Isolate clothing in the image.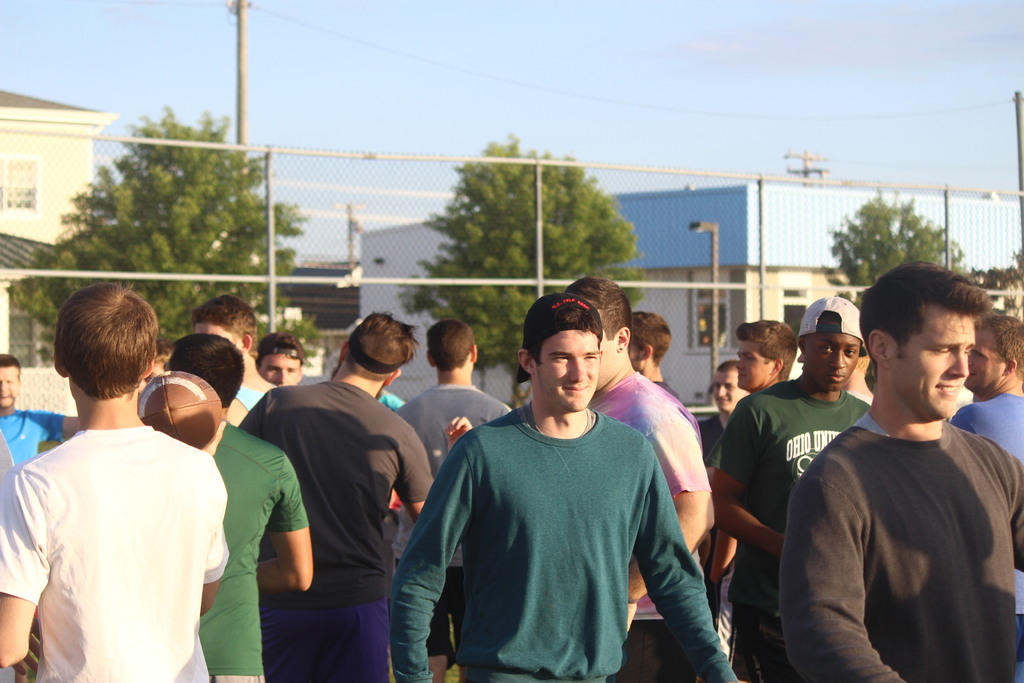
Isolated region: bbox=(698, 374, 869, 682).
